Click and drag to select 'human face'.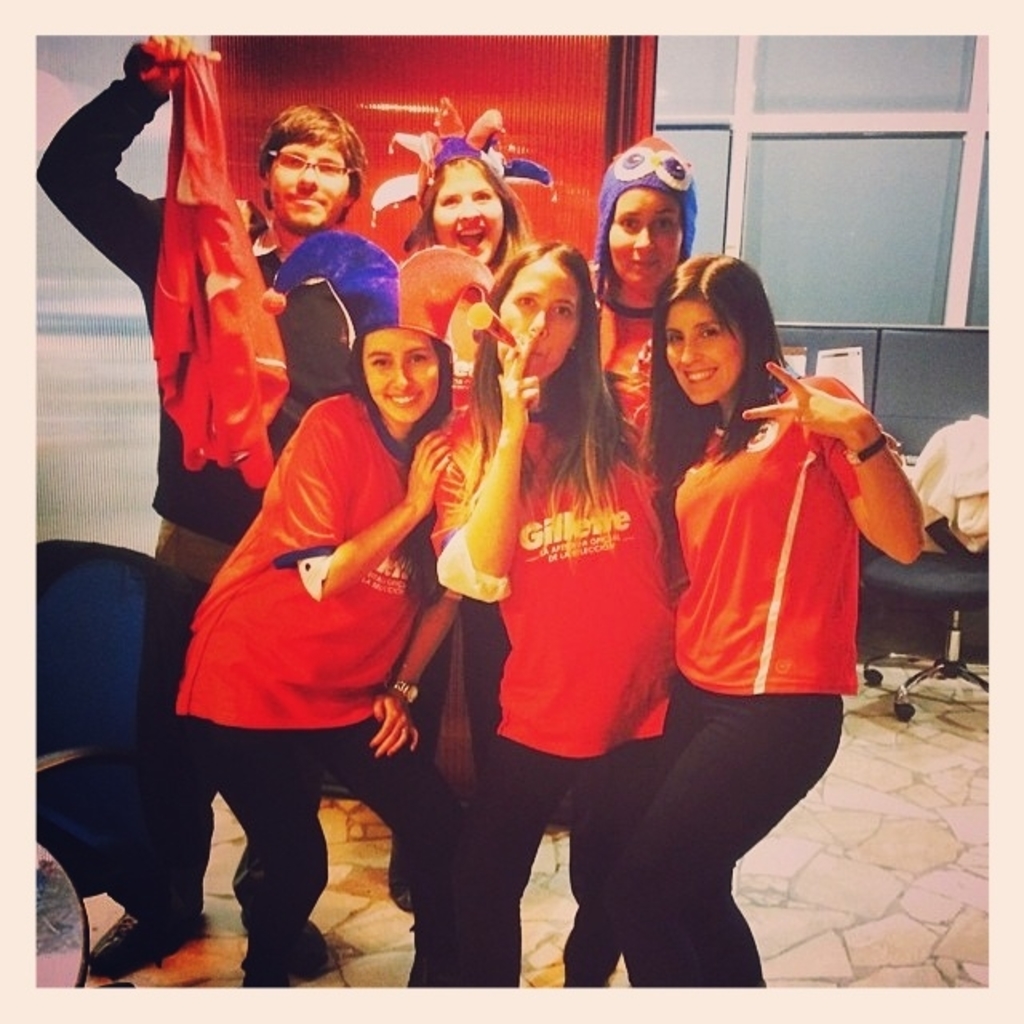
Selection: l=430, t=163, r=502, b=261.
